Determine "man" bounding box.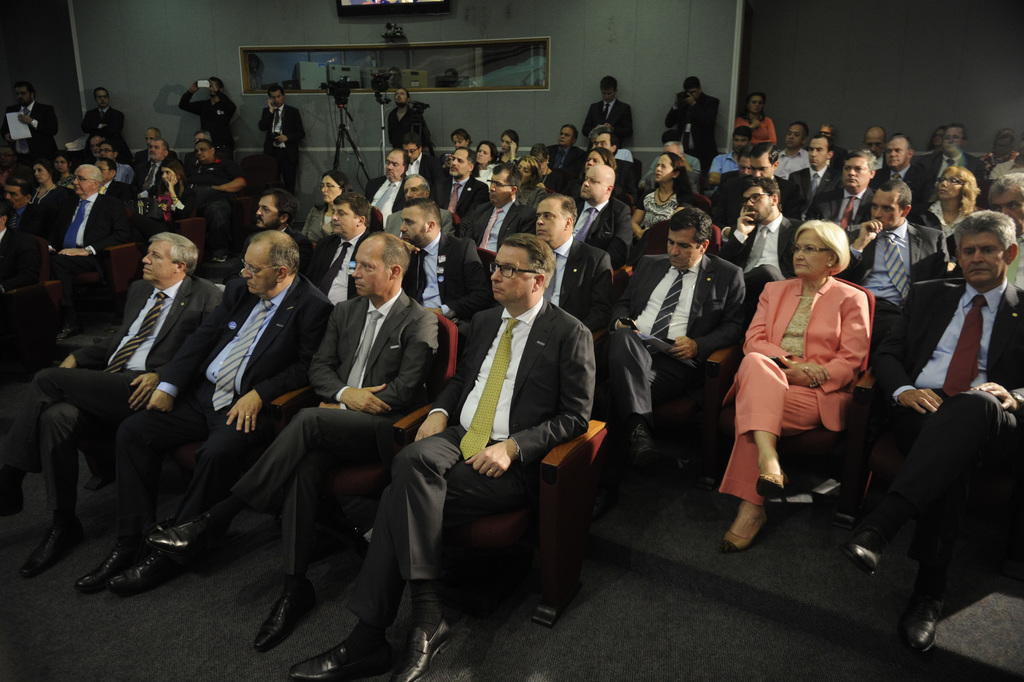
Determined: [x1=0, y1=180, x2=40, y2=264].
